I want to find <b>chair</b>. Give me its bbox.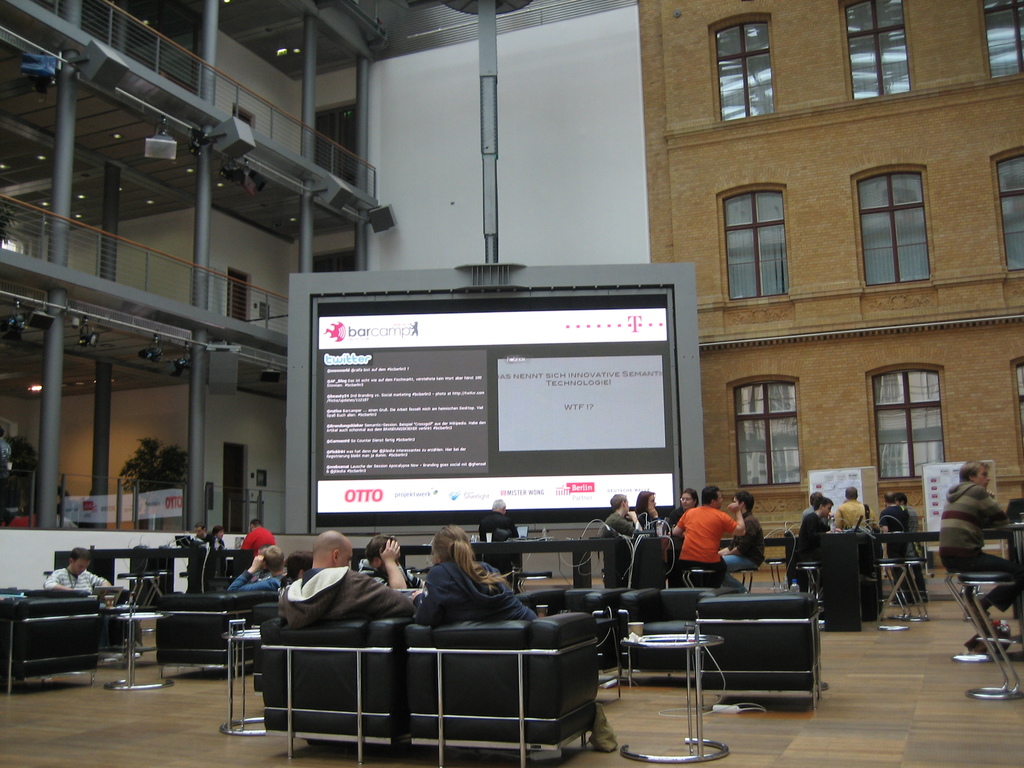
(0, 590, 103, 688).
